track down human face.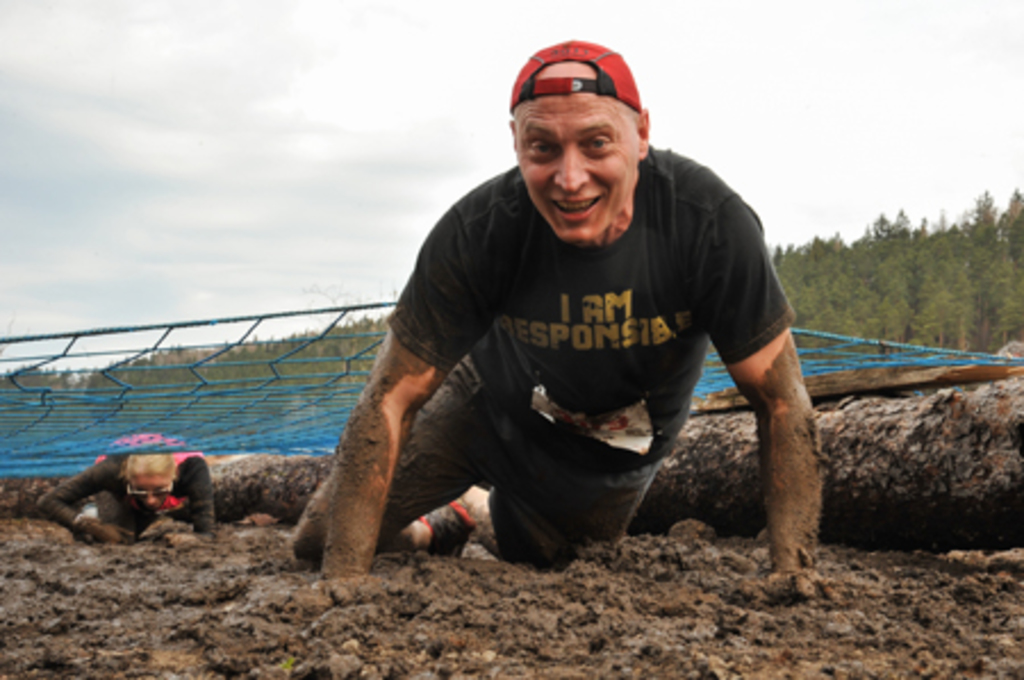
Tracked to crop(505, 100, 630, 246).
